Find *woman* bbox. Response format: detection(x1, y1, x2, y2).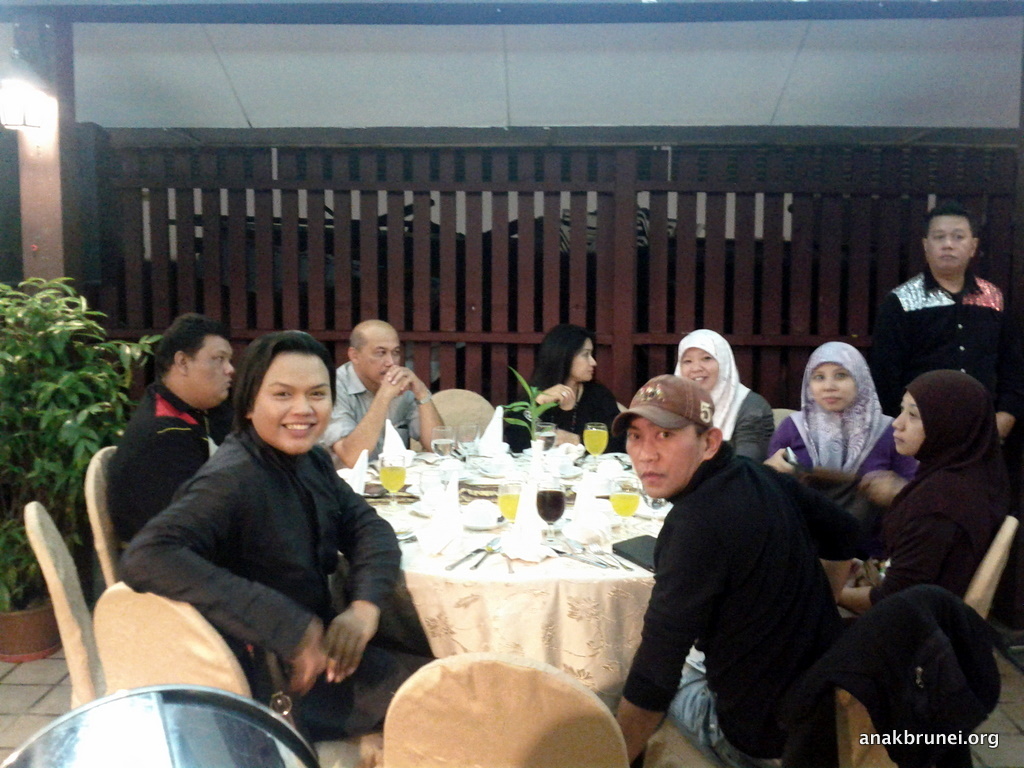
detection(147, 318, 410, 758).
